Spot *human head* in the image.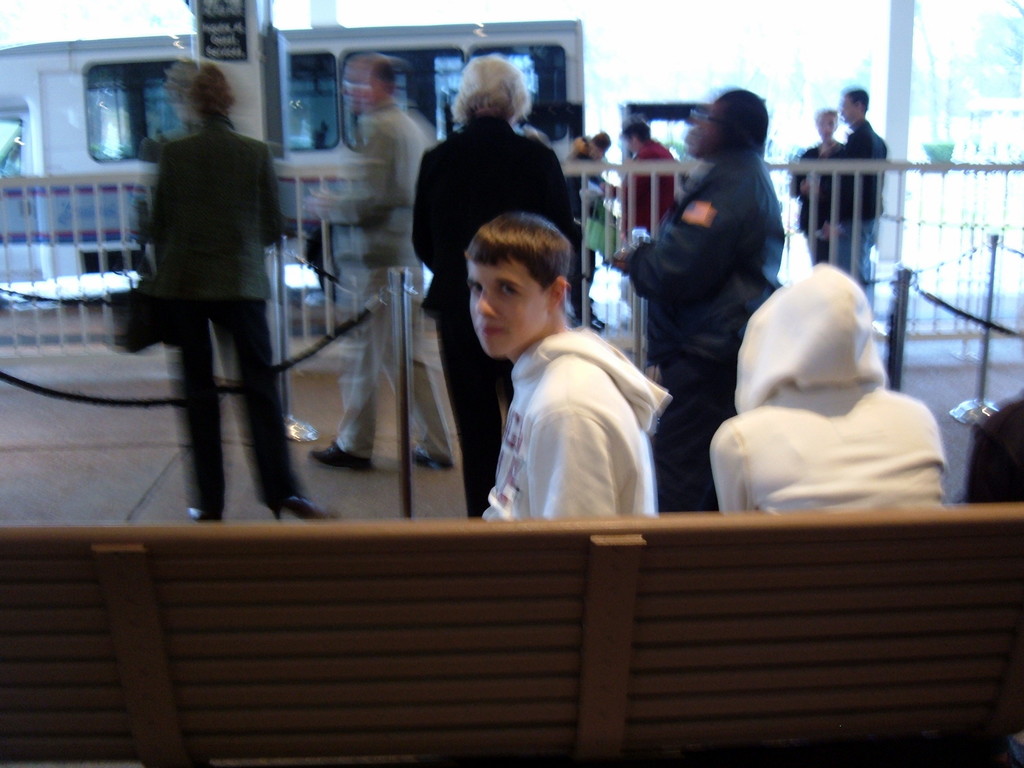
*human head* found at {"x1": 442, "y1": 205, "x2": 571, "y2": 371}.
